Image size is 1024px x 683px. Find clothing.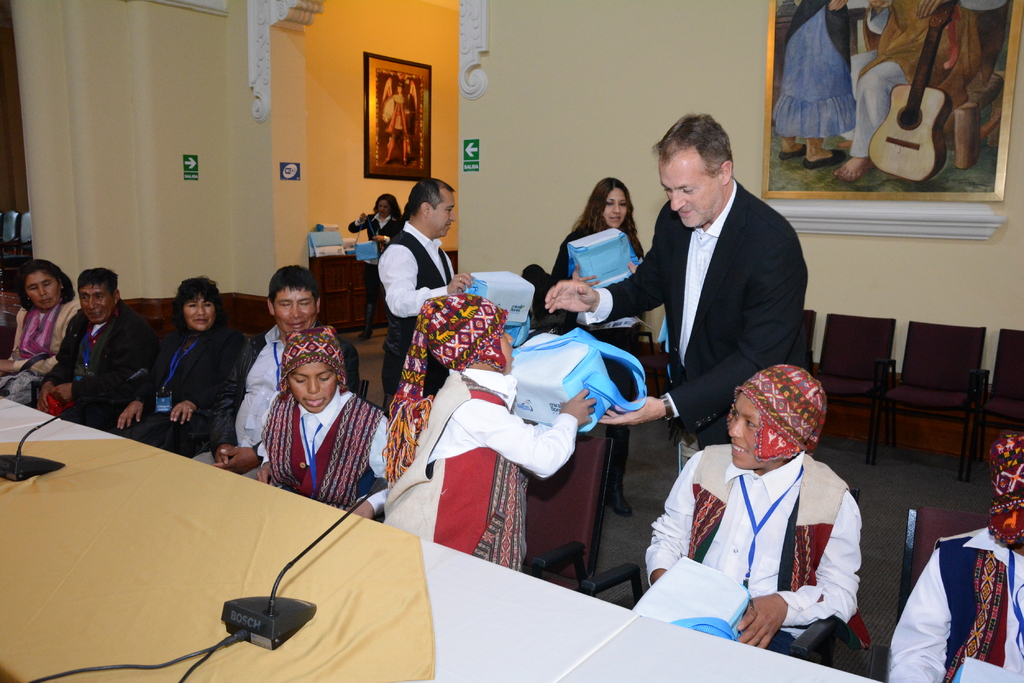
box=[356, 195, 398, 243].
